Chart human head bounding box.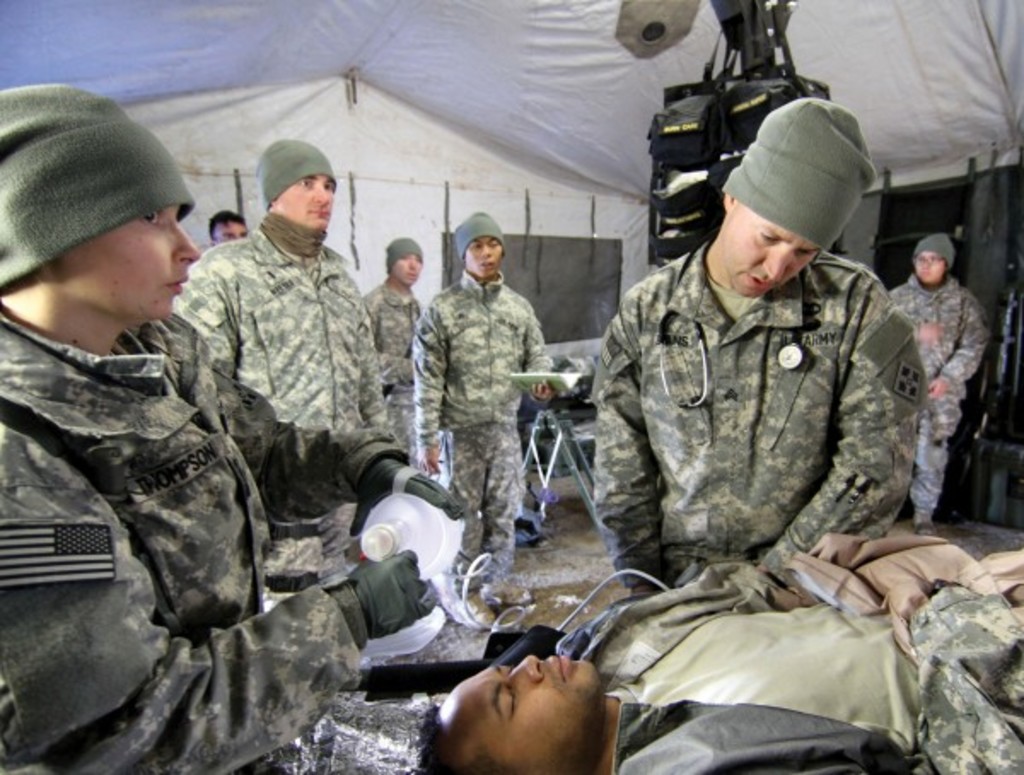
Charted: 911/232/951/287.
